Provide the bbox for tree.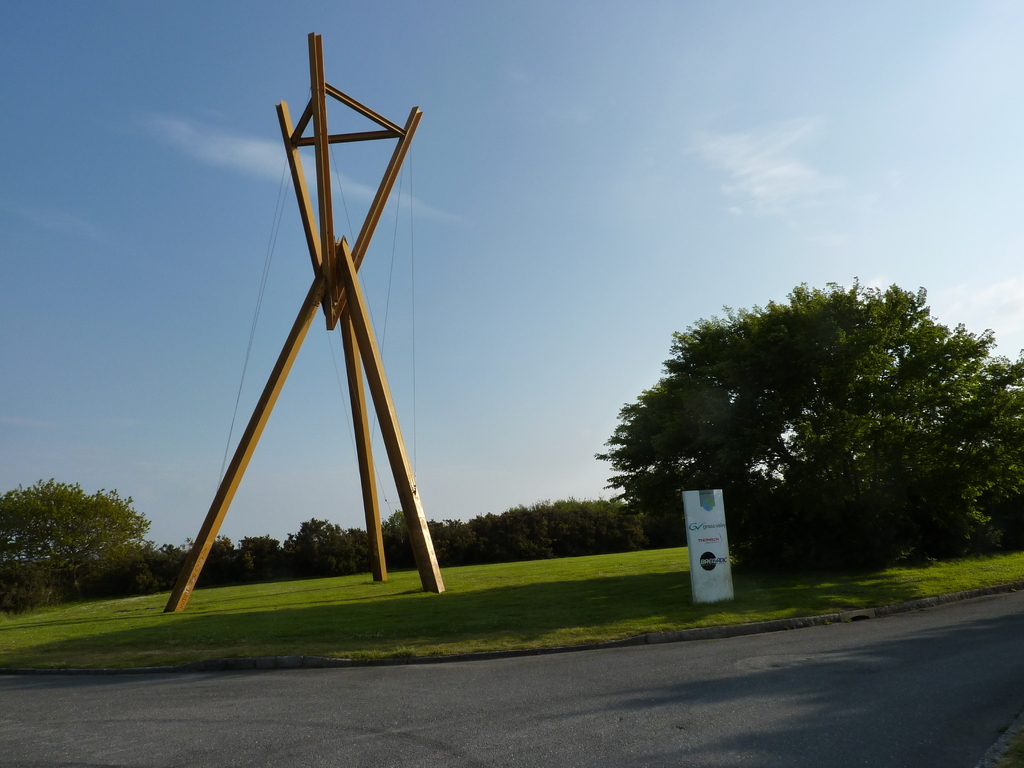
pyautogui.locateOnScreen(0, 479, 151, 602).
